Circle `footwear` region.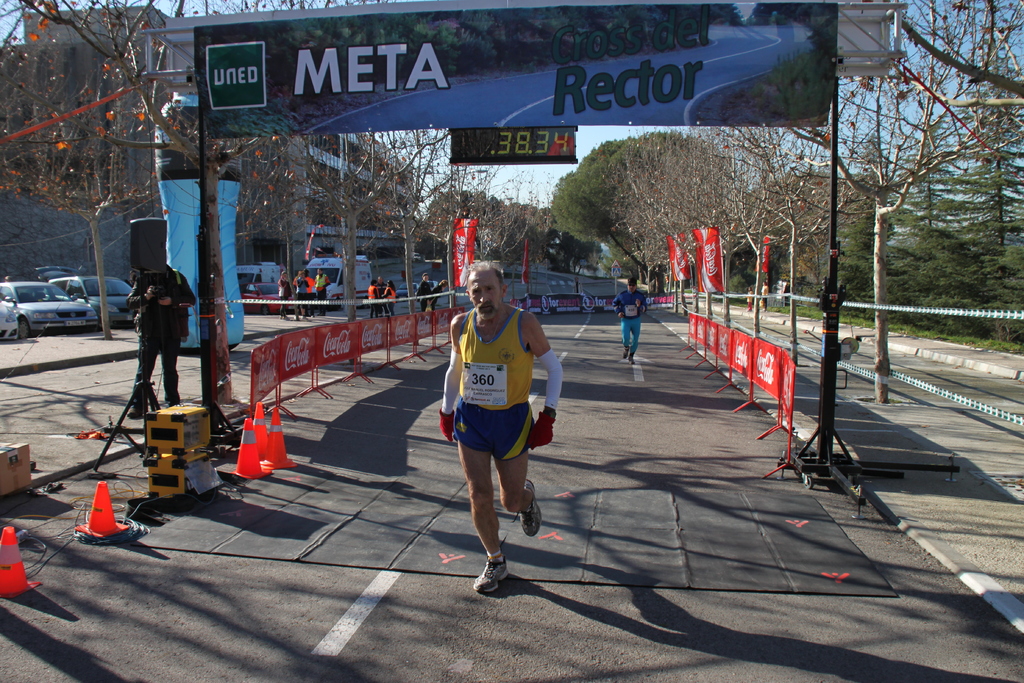
Region: 125 396 147 420.
